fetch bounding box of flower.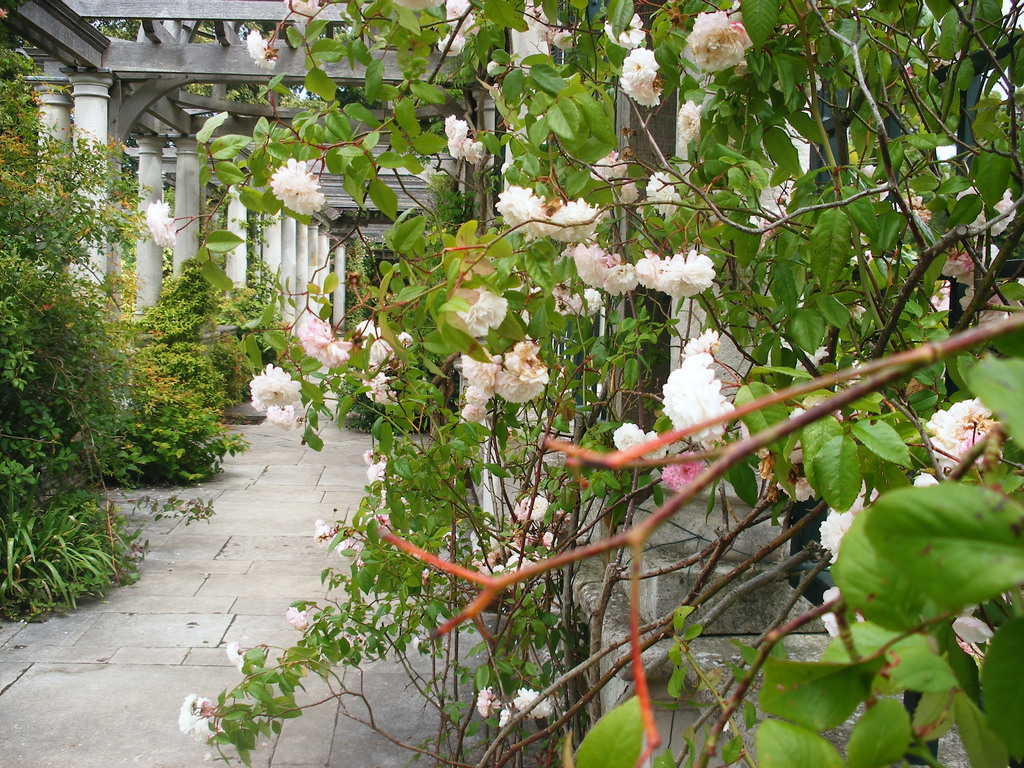
Bbox: <box>816,484,886,561</box>.
